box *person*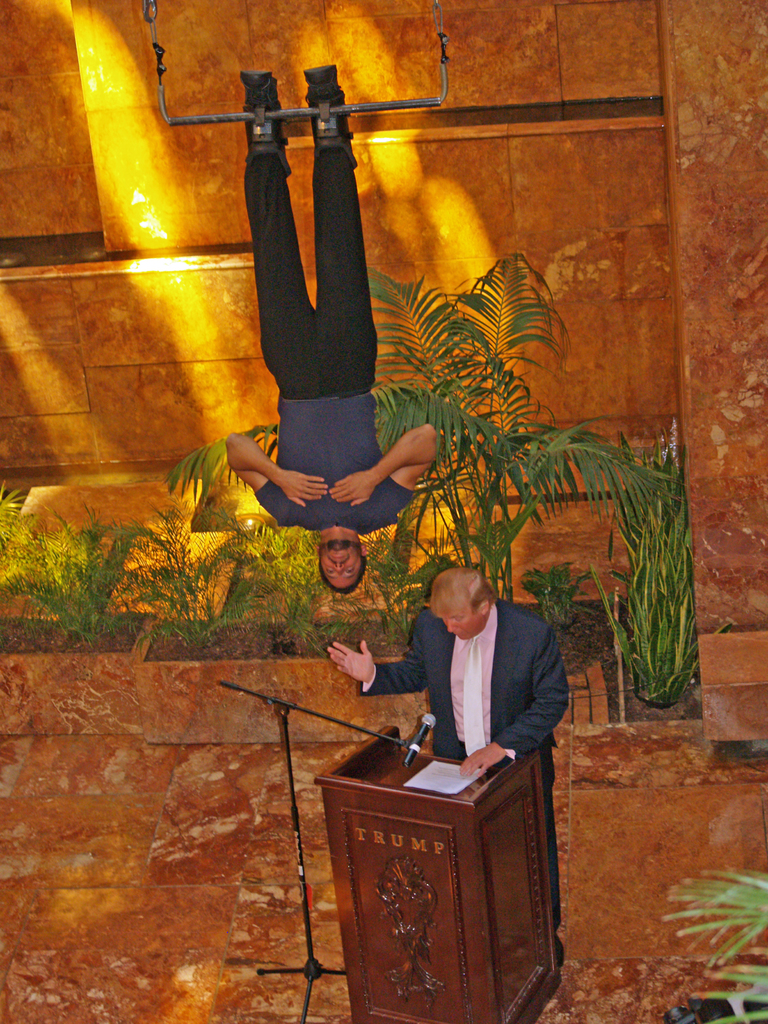
[219,66,437,601]
